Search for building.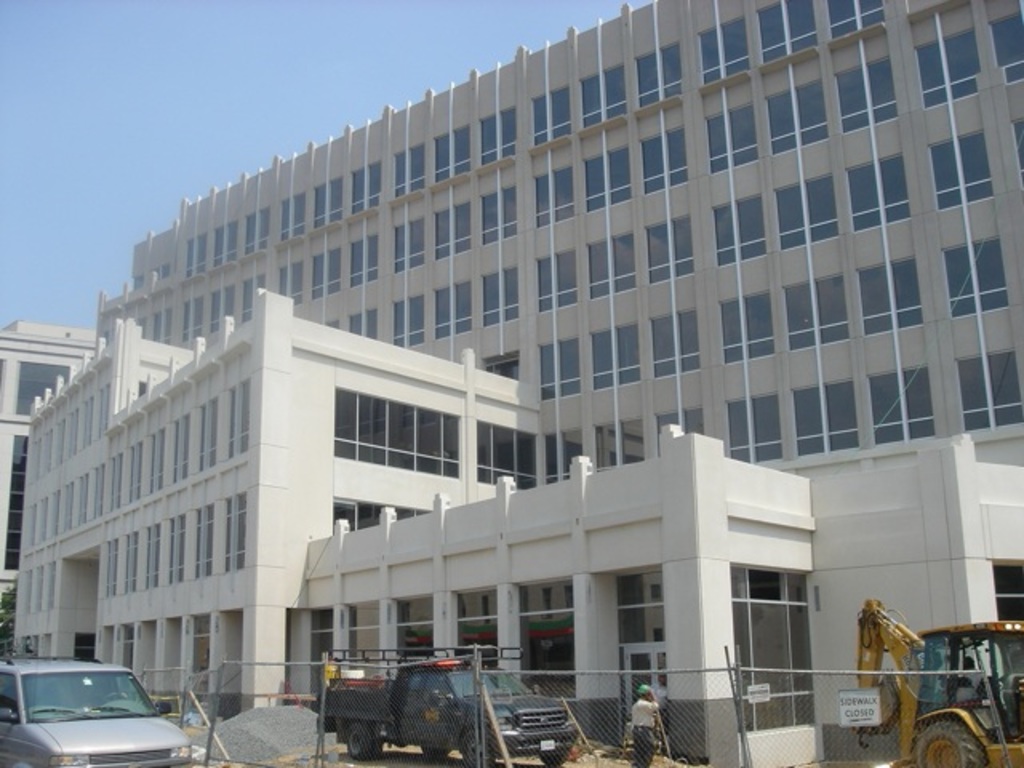
Found at <bbox>14, 0, 1022, 766</bbox>.
